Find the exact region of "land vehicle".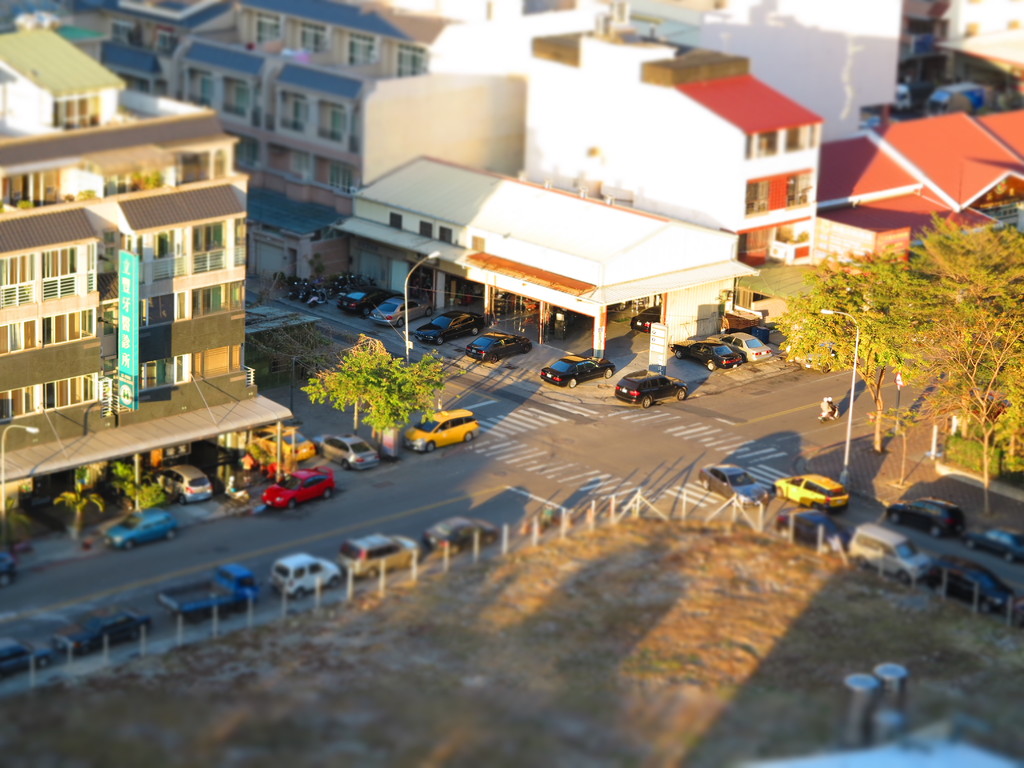
Exact region: left=308, top=434, right=378, bottom=475.
